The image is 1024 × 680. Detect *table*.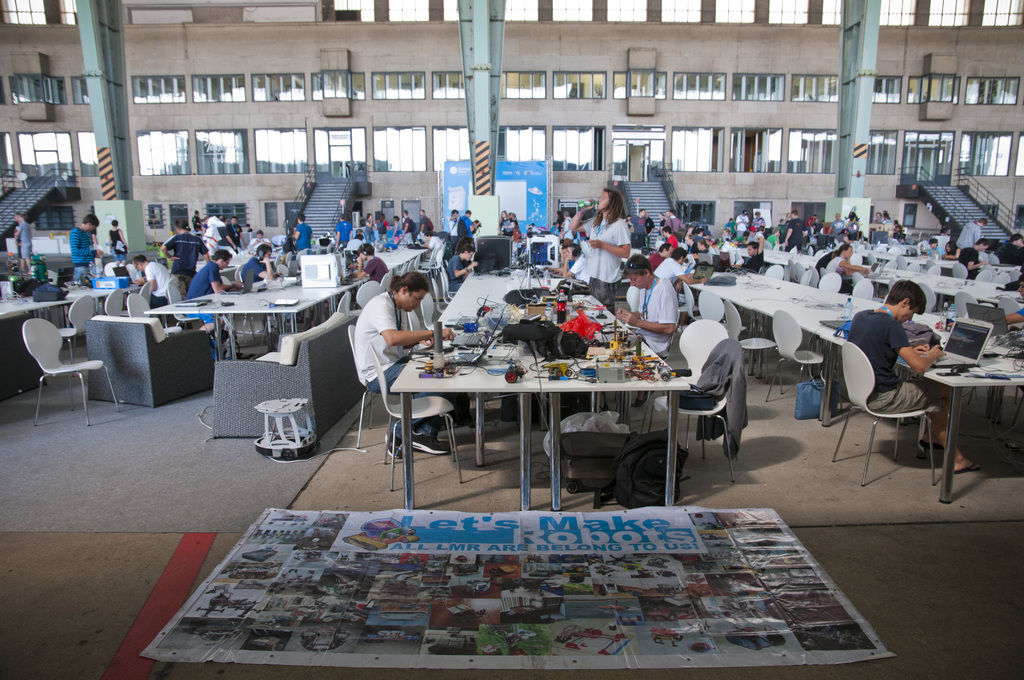
Detection: detection(850, 232, 924, 271).
